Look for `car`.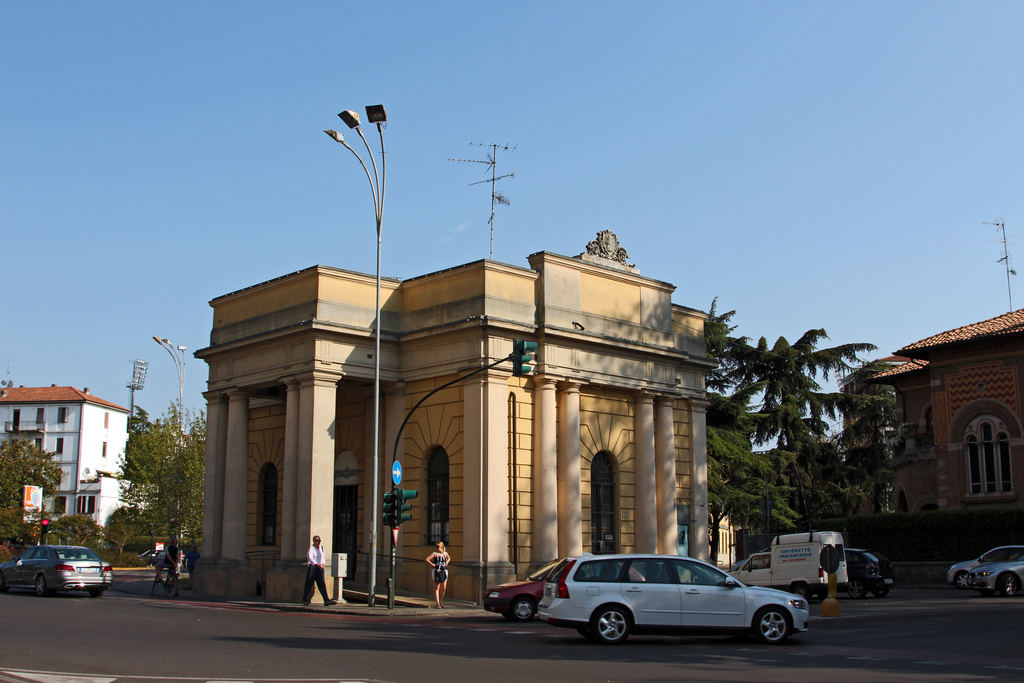
Found: {"x1": 140, "y1": 547, "x2": 182, "y2": 564}.
